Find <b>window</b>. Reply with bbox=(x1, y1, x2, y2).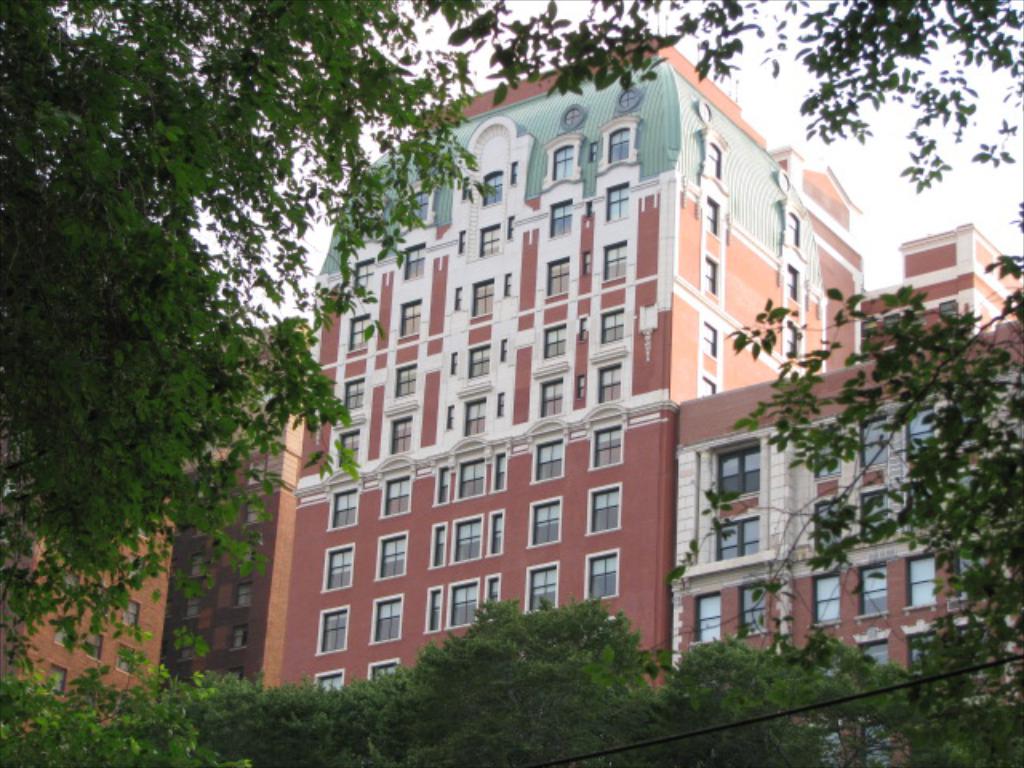
bbox=(458, 523, 482, 560).
